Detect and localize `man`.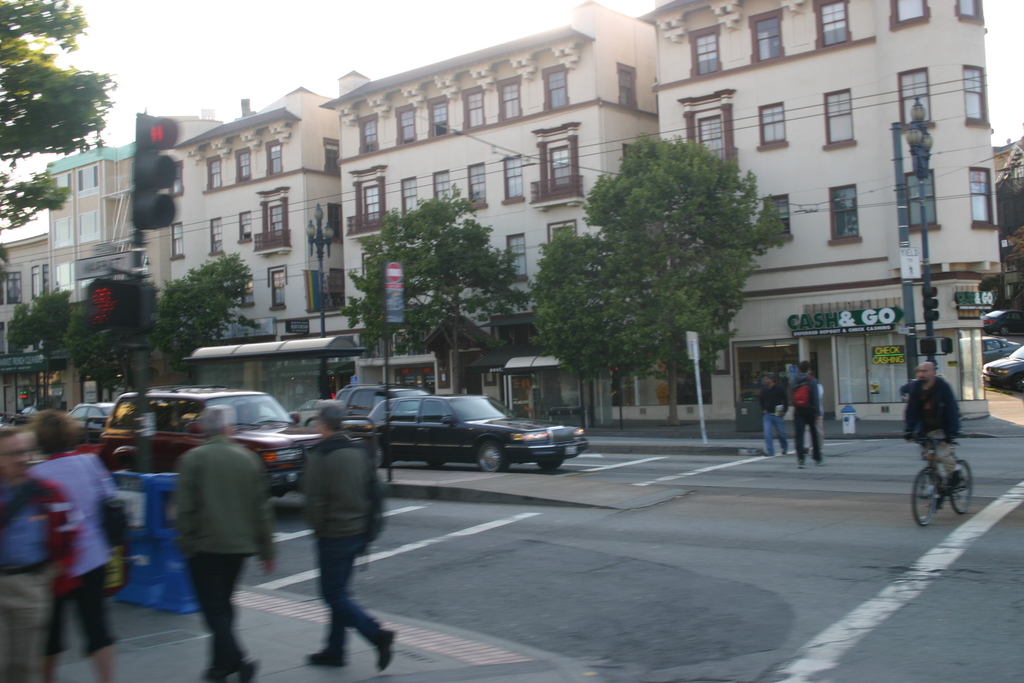
Localized at x1=786 y1=359 x2=826 y2=469.
